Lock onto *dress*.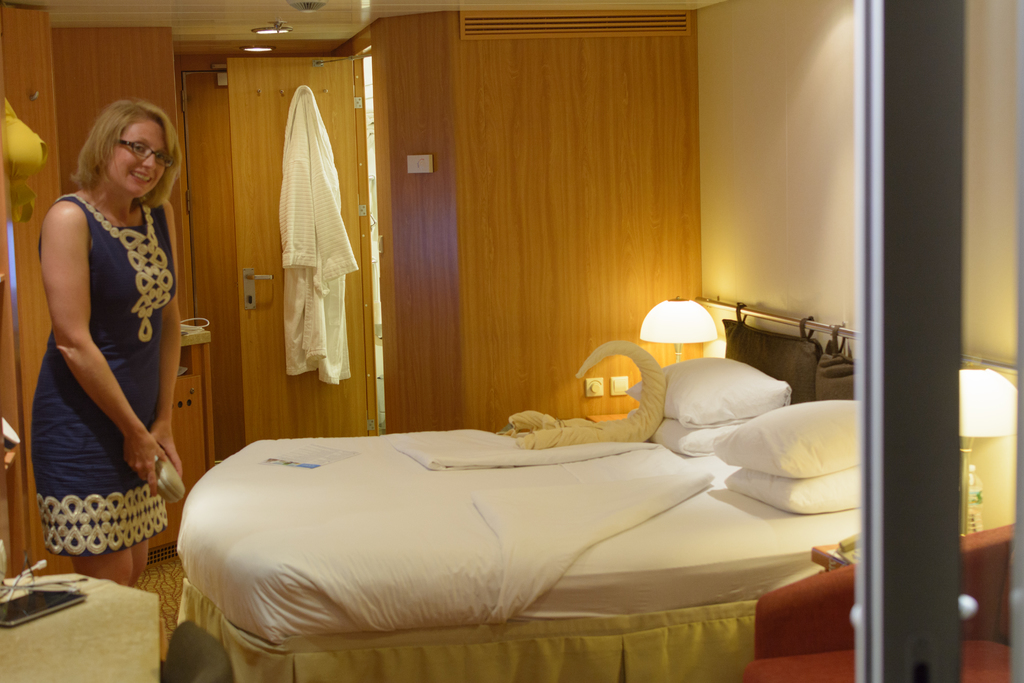
Locked: bbox=[28, 189, 175, 559].
